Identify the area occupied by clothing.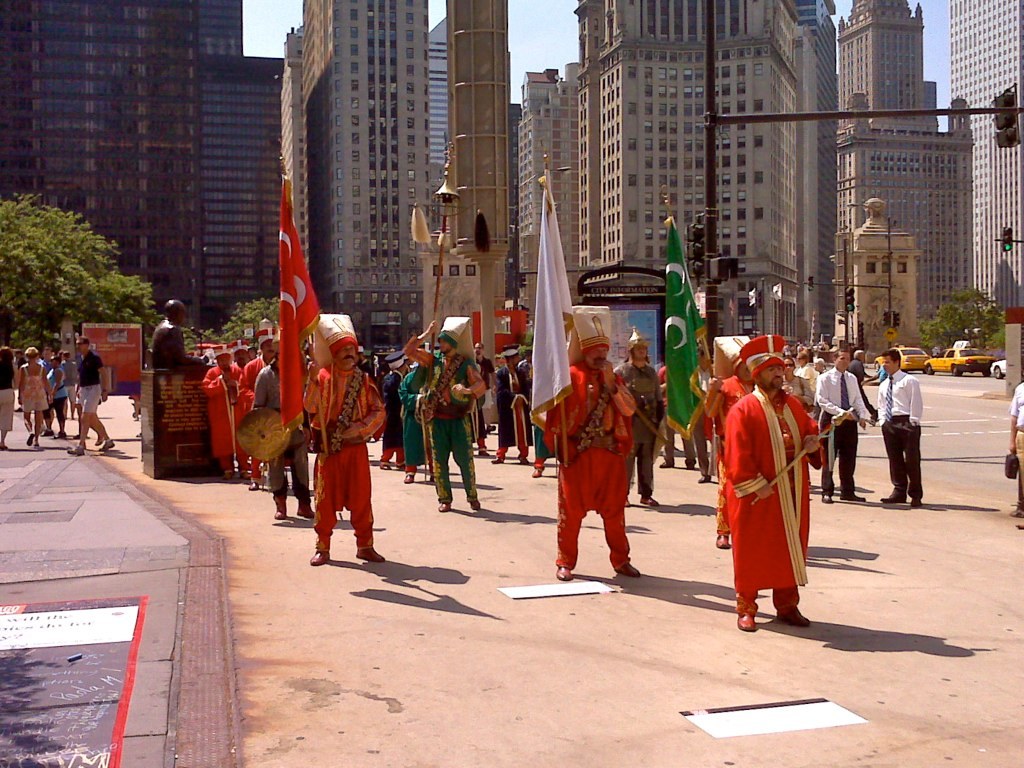
Area: BBox(617, 357, 665, 497).
